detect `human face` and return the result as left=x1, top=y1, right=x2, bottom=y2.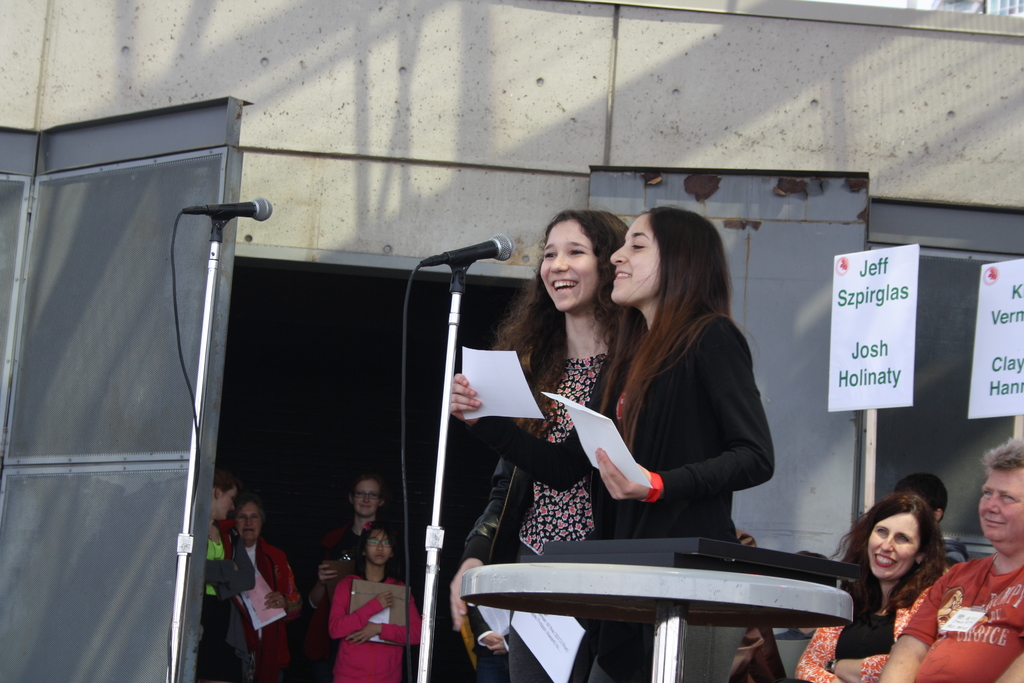
left=536, top=222, right=600, bottom=310.
